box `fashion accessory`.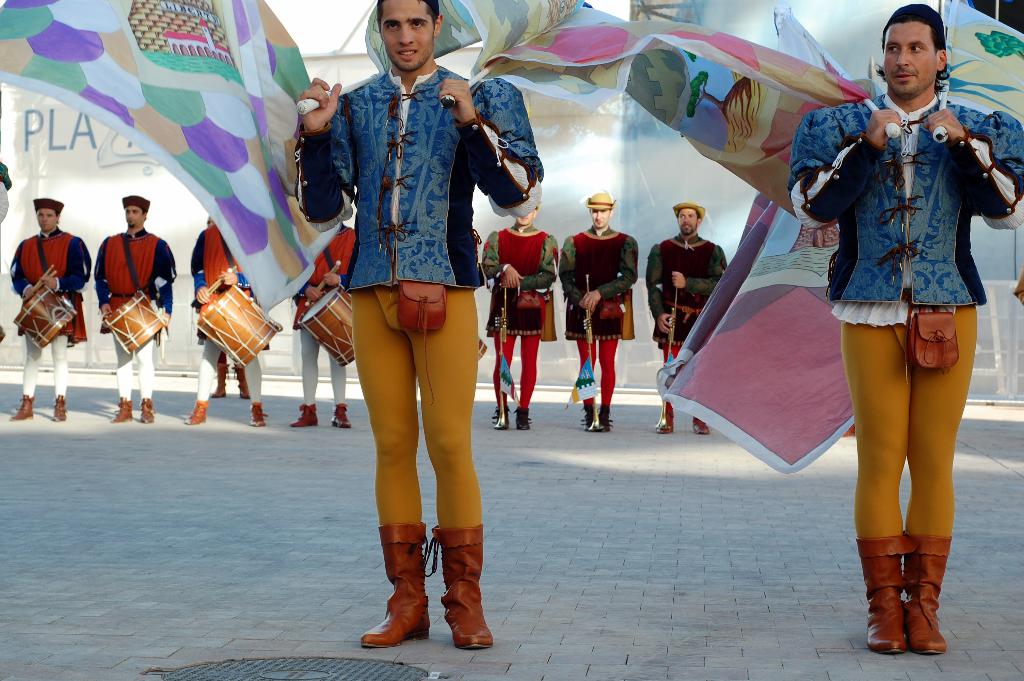
box=[215, 361, 228, 395].
